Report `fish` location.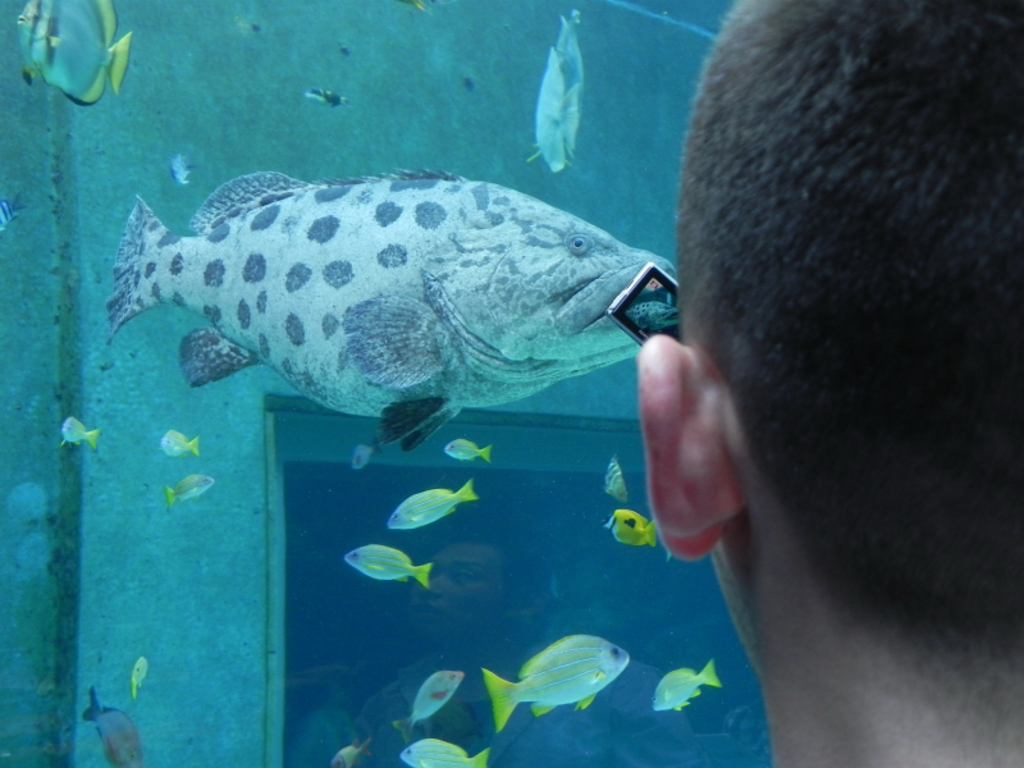
Report: 612:500:659:550.
